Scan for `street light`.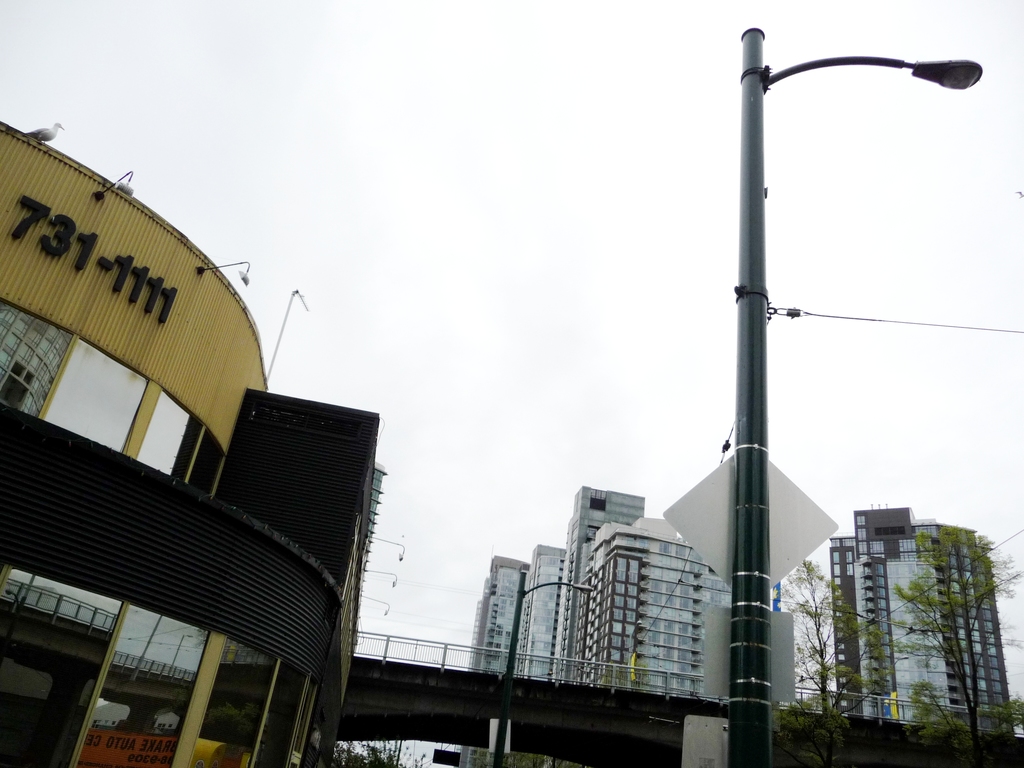
Scan result: <box>496,572,595,767</box>.
